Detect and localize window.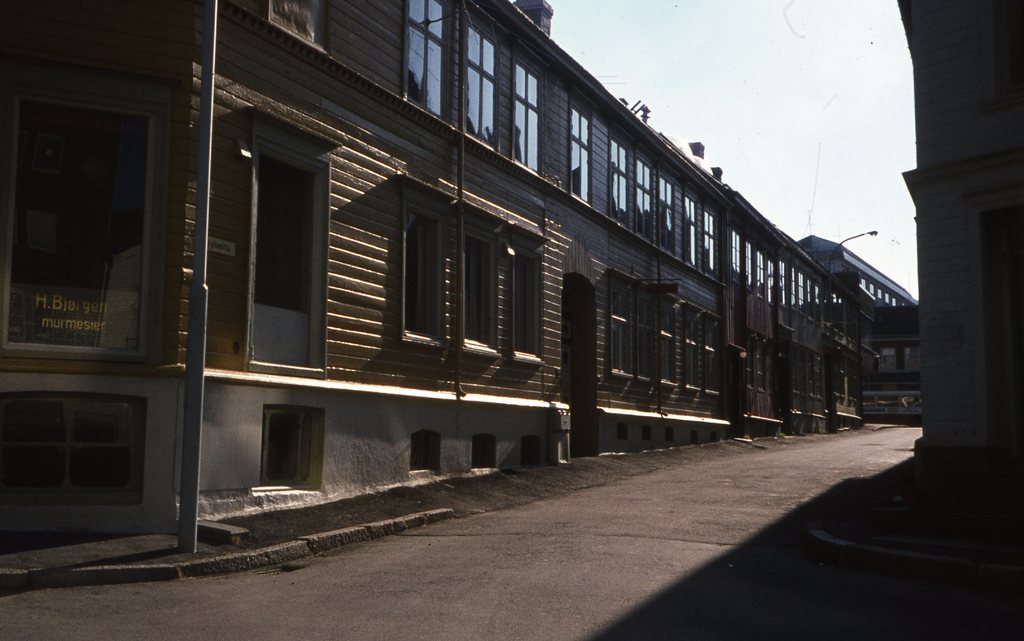
Localized at box=[609, 284, 641, 378].
